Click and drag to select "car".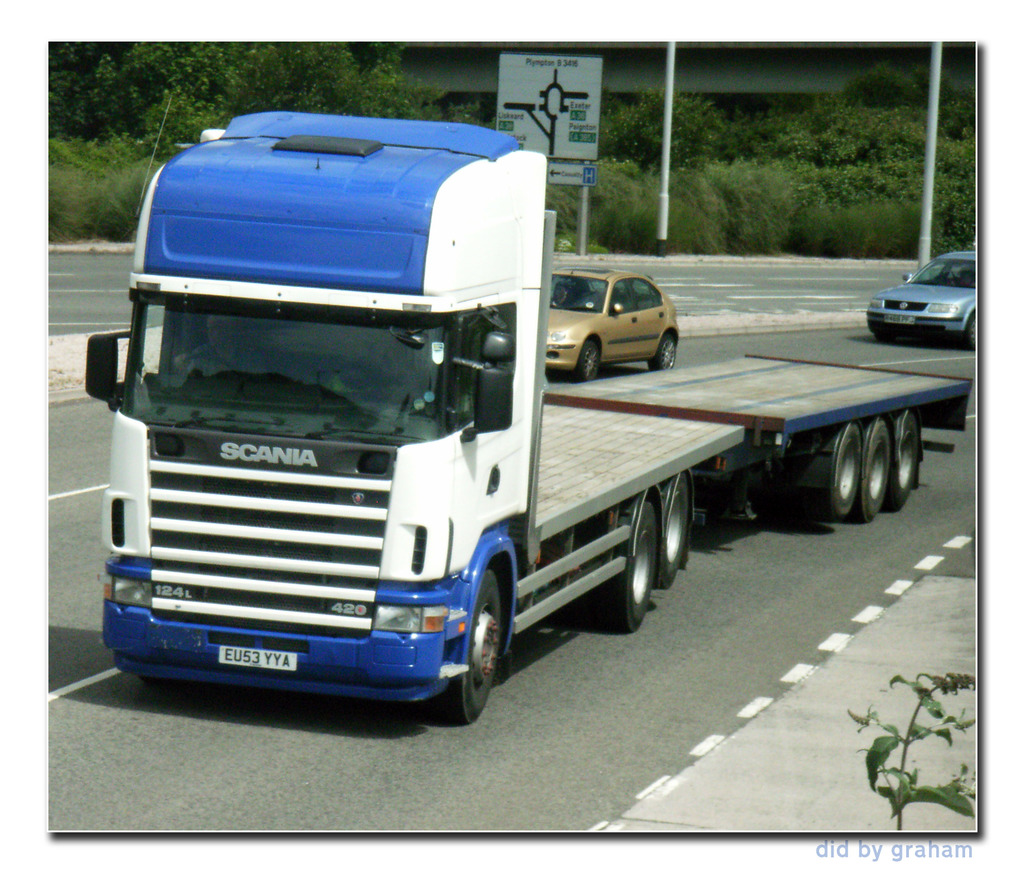
Selection: [left=868, top=248, right=979, bottom=350].
